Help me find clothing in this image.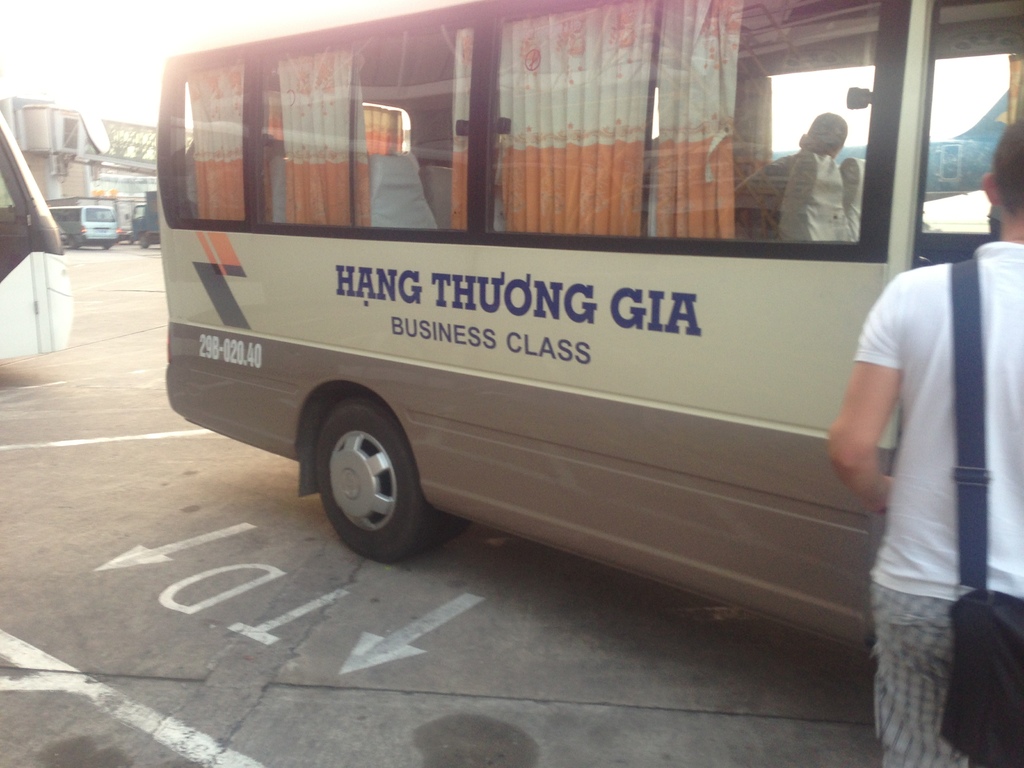
Found it: (829, 228, 1023, 767).
